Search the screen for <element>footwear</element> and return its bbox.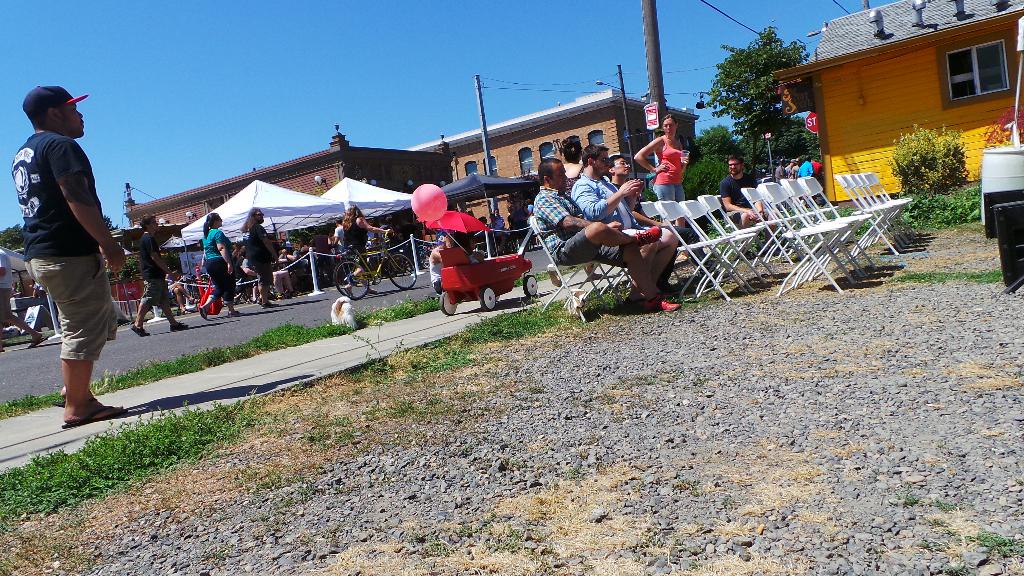
Found: [200,308,208,322].
